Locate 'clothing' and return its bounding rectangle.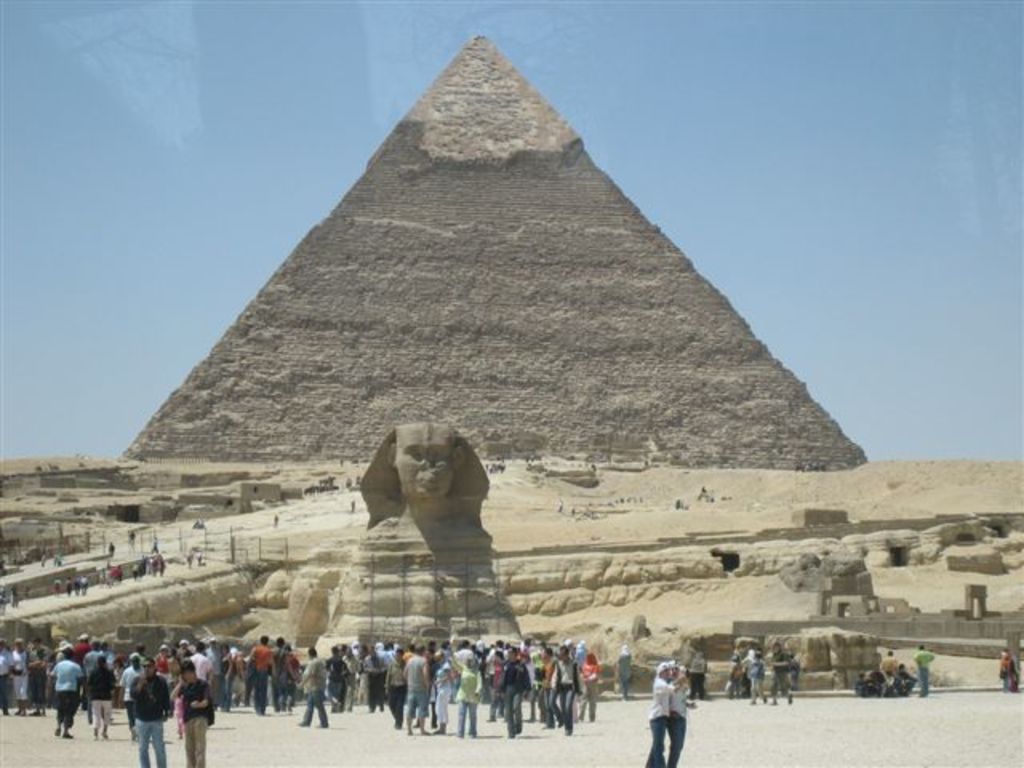
[left=613, top=651, right=634, bottom=706].
